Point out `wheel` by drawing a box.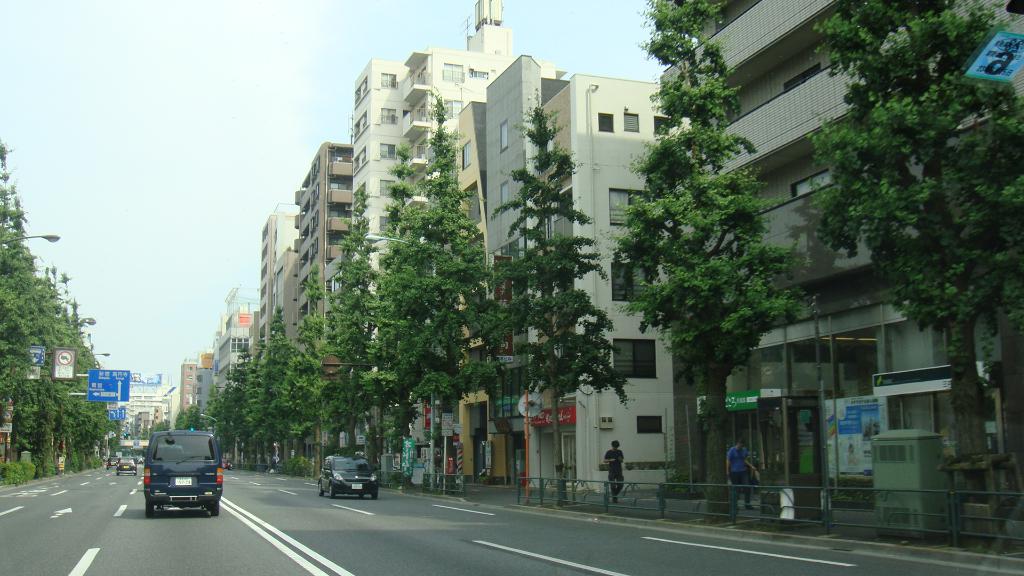
Rect(324, 482, 334, 502).
